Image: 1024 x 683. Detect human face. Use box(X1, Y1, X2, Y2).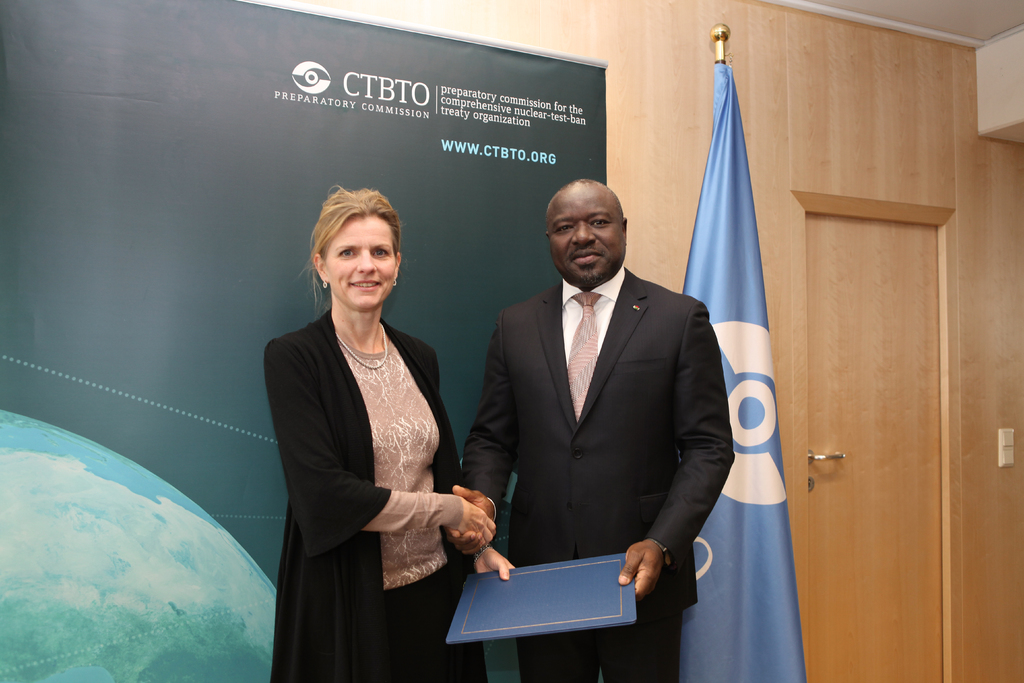
box(547, 186, 623, 288).
